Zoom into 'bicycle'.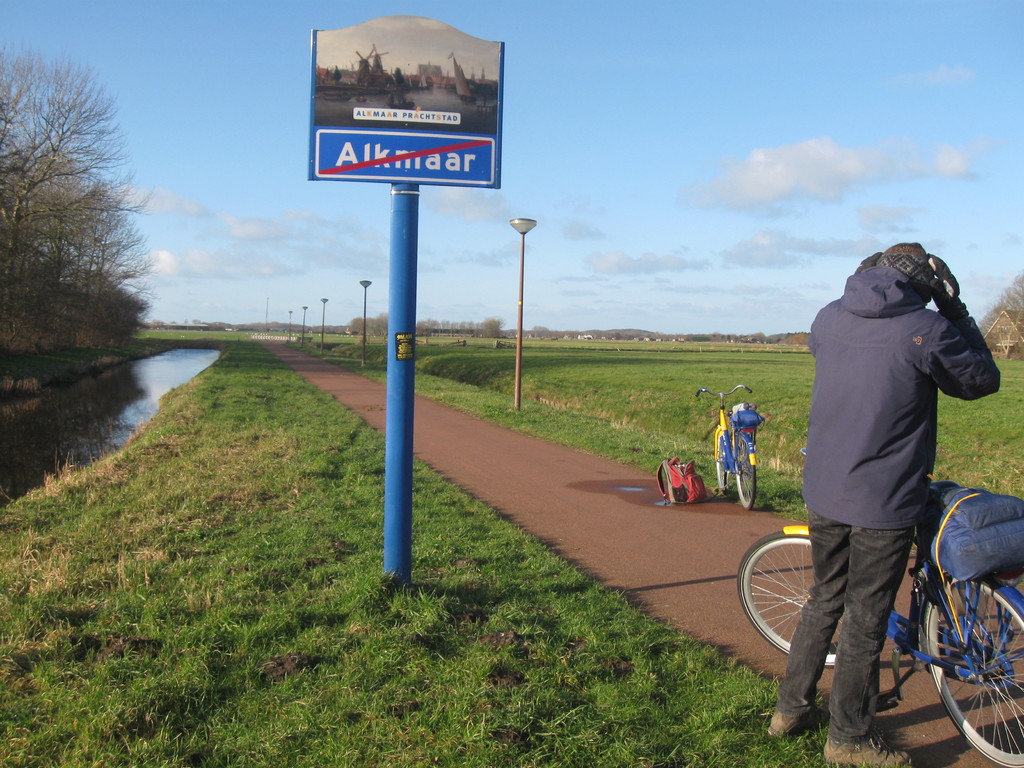
Zoom target: region(692, 387, 765, 511).
